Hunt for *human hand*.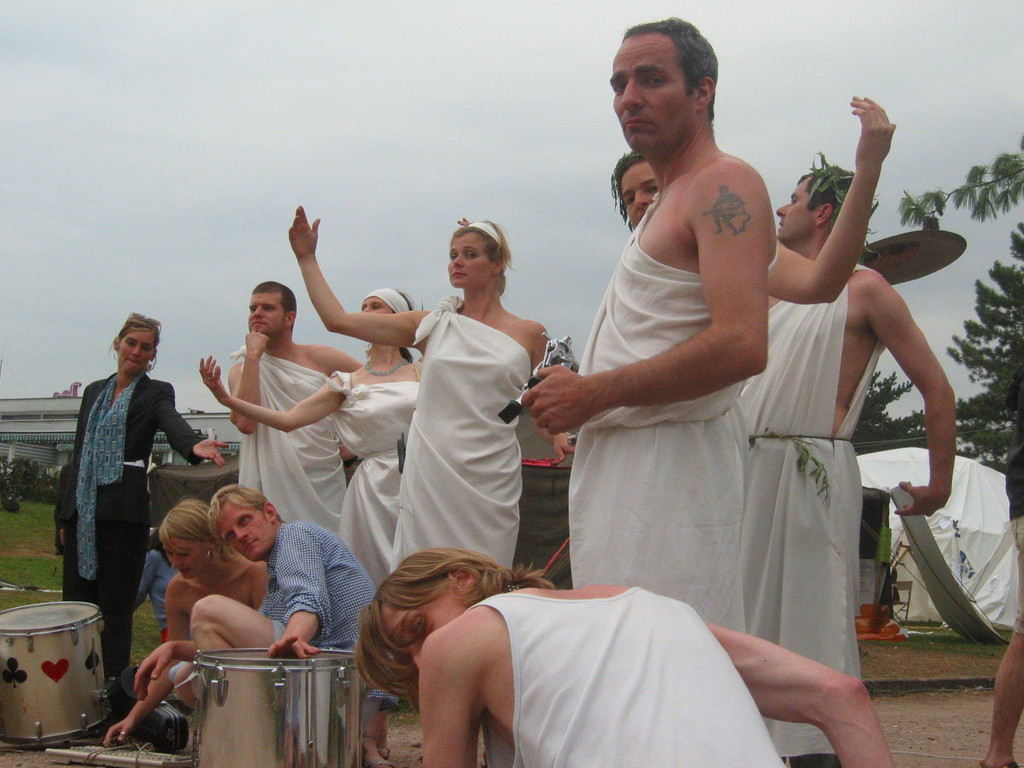
Hunted down at 191/435/231/471.
